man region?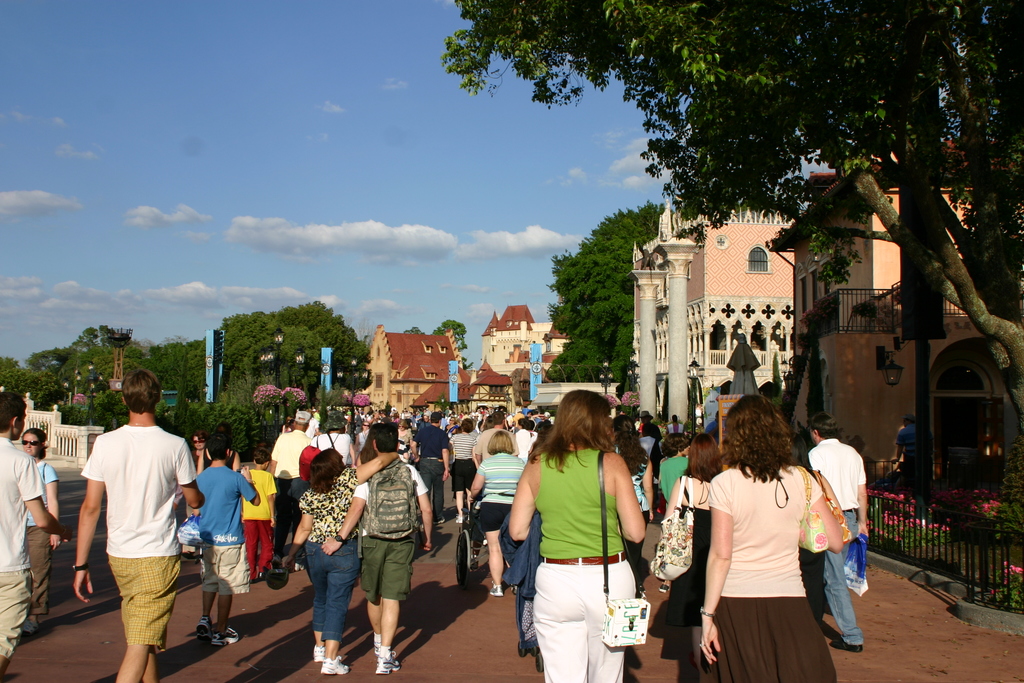
(805, 415, 871, 654)
